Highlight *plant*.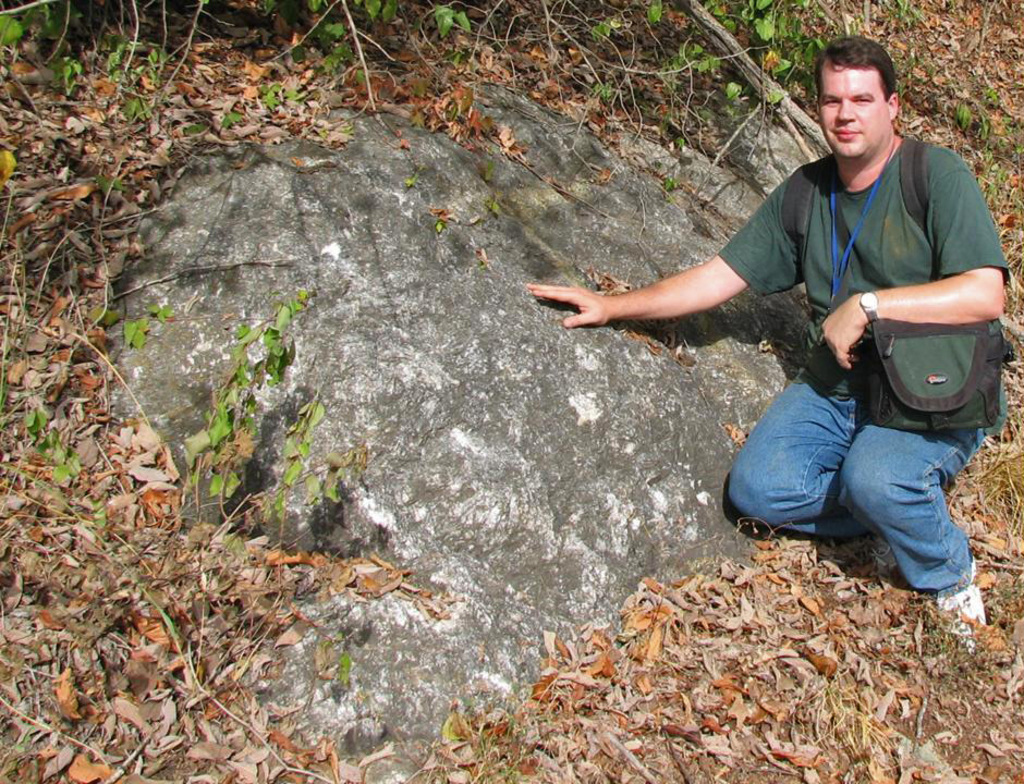
Highlighted region: (1,0,33,41).
